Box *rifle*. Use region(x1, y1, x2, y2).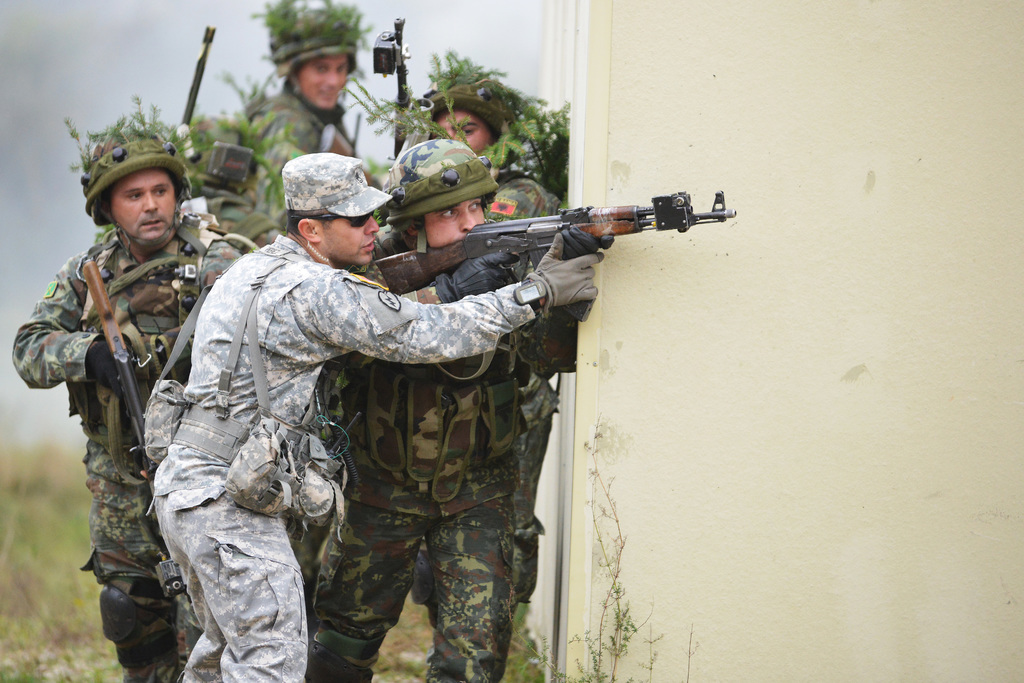
region(372, 191, 734, 376).
